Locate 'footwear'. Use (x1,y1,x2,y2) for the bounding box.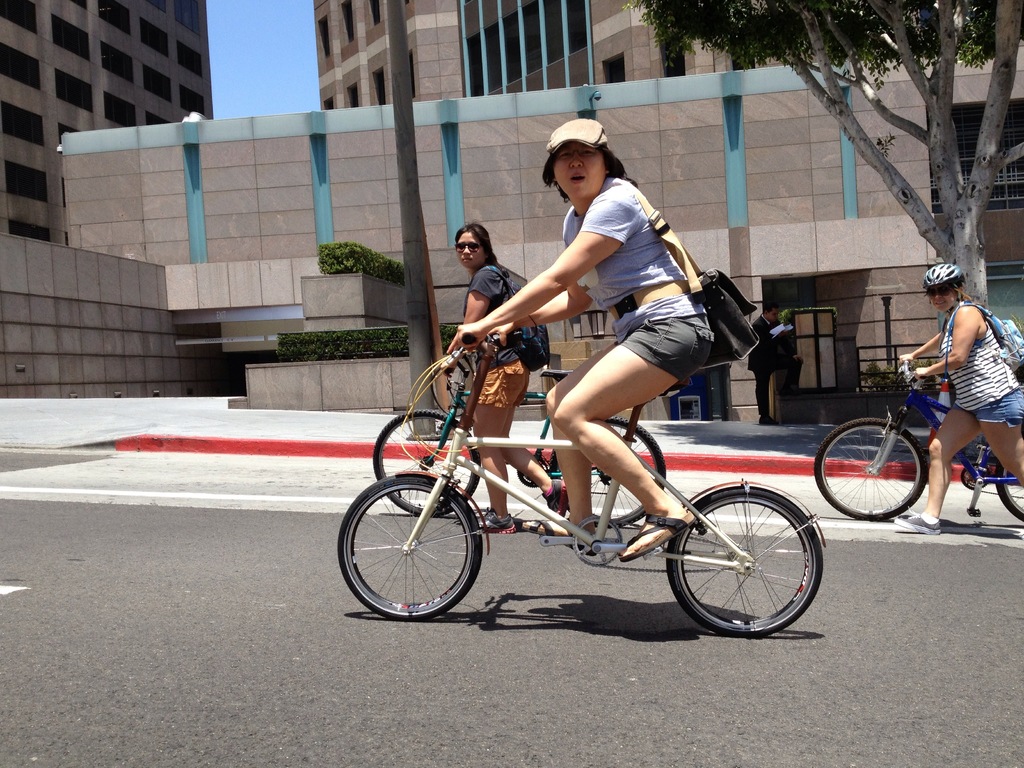
(543,468,564,522).
